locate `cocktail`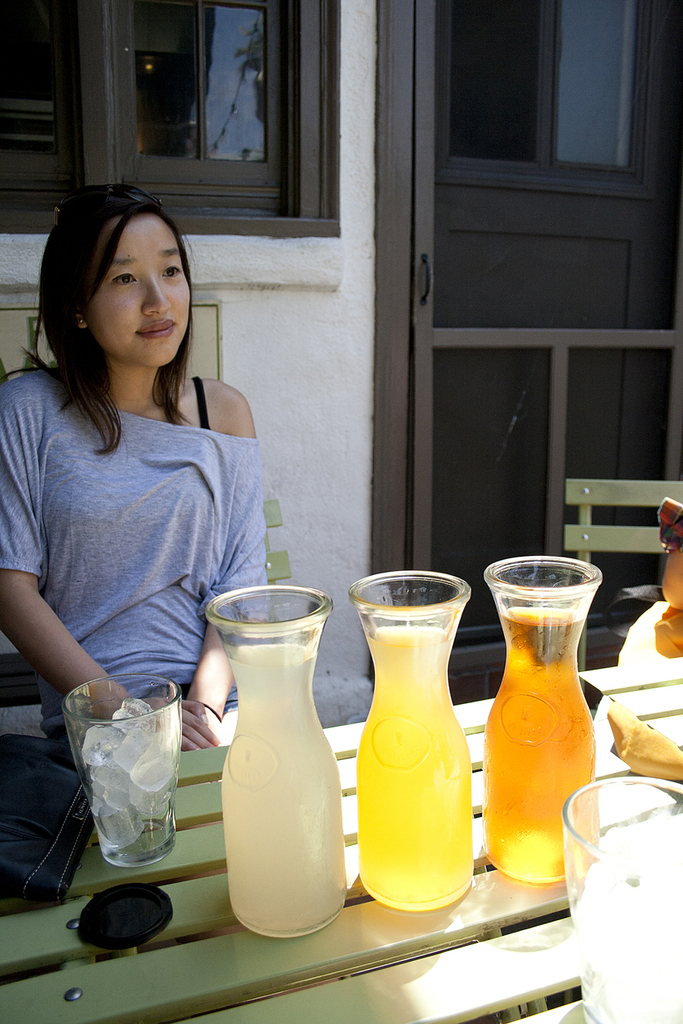
select_region(488, 573, 603, 881)
